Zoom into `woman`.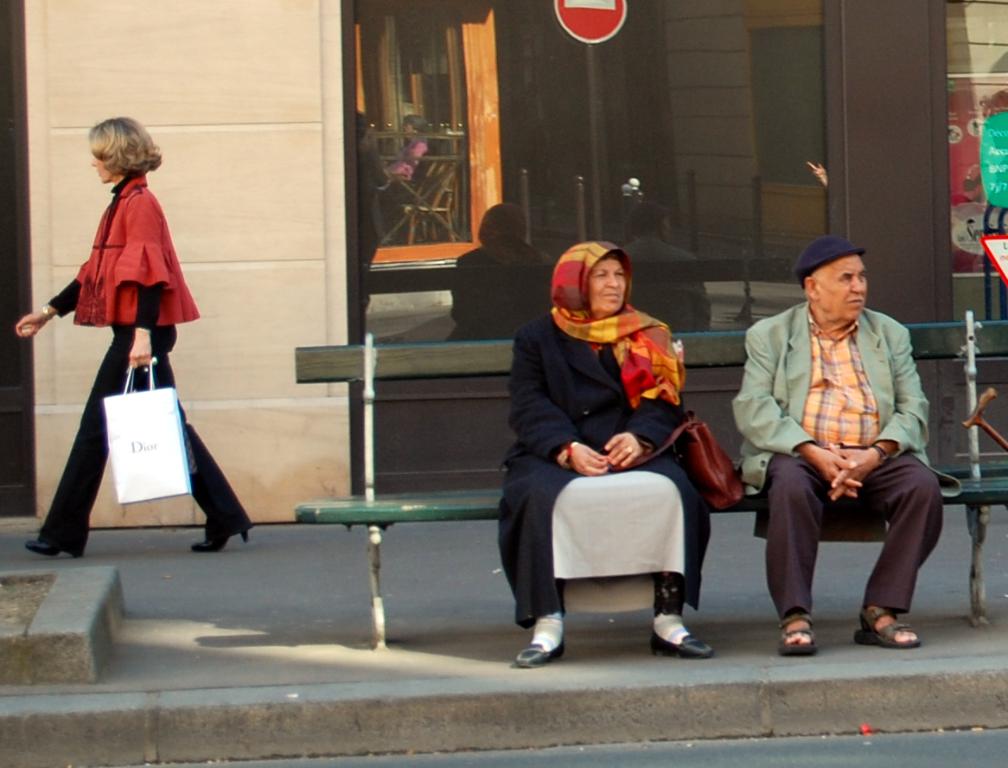
Zoom target: locate(13, 116, 255, 563).
